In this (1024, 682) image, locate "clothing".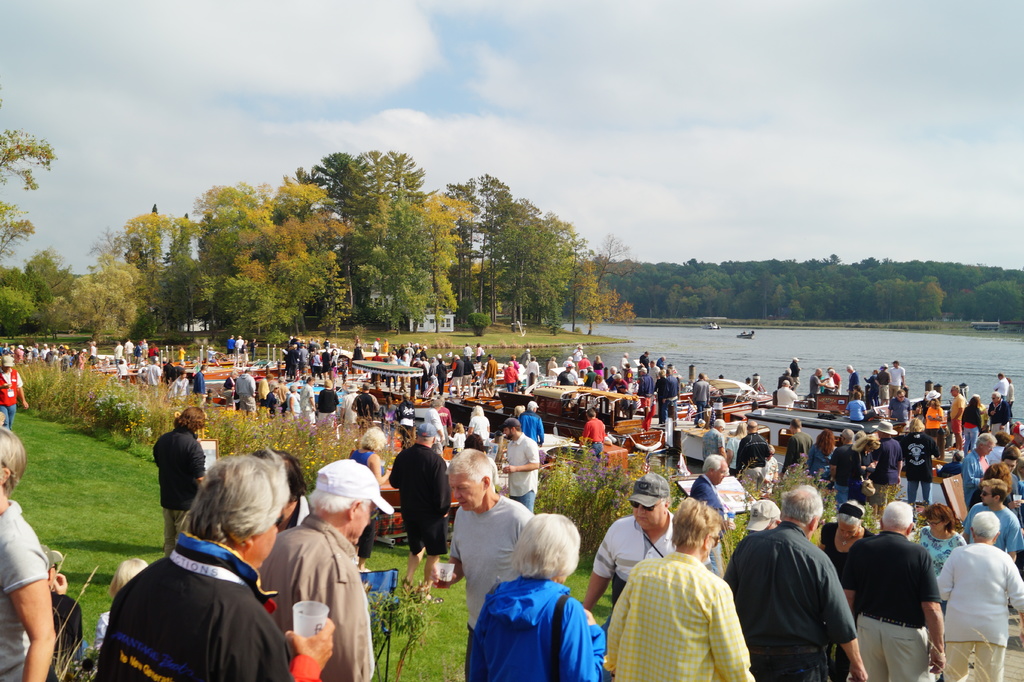
Bounding box: <region>0, 367, 25, 409</region>.
